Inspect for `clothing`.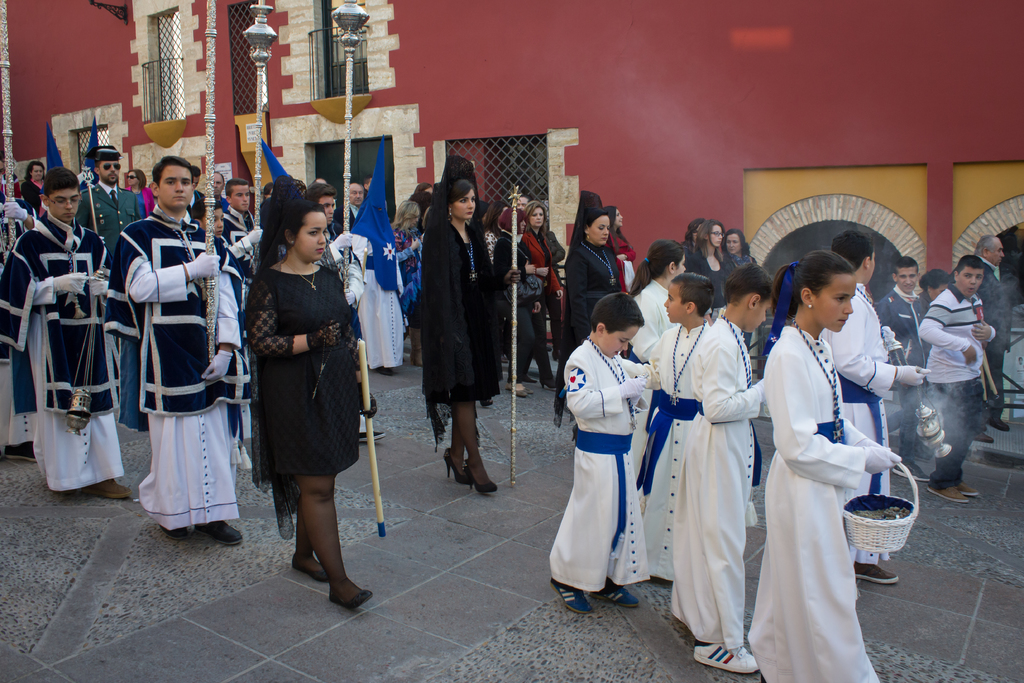
Inspection: (left=237, top=219, right=361, bottom=502).
